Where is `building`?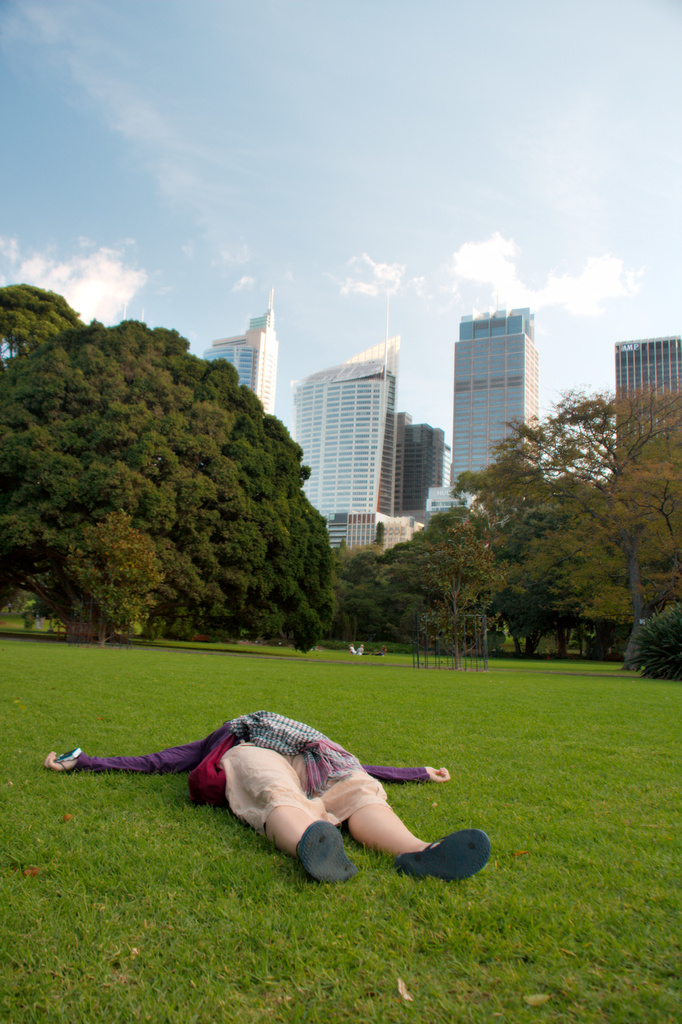
locate(617, 332, 681, 456).
